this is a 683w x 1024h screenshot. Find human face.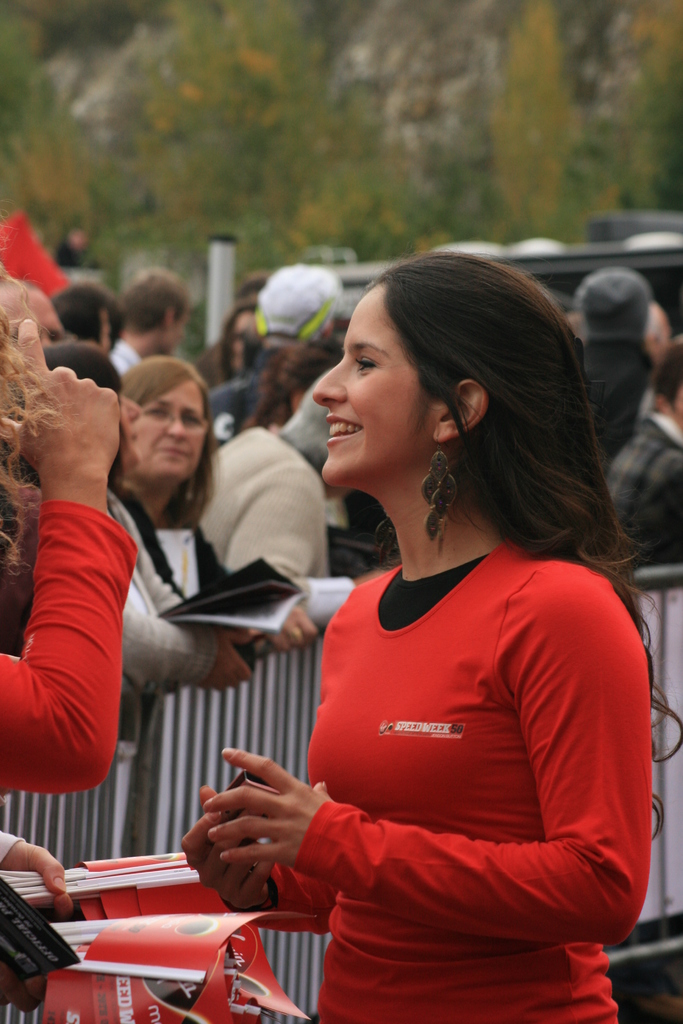
Bounding box: 314, 283, 437, 482.
